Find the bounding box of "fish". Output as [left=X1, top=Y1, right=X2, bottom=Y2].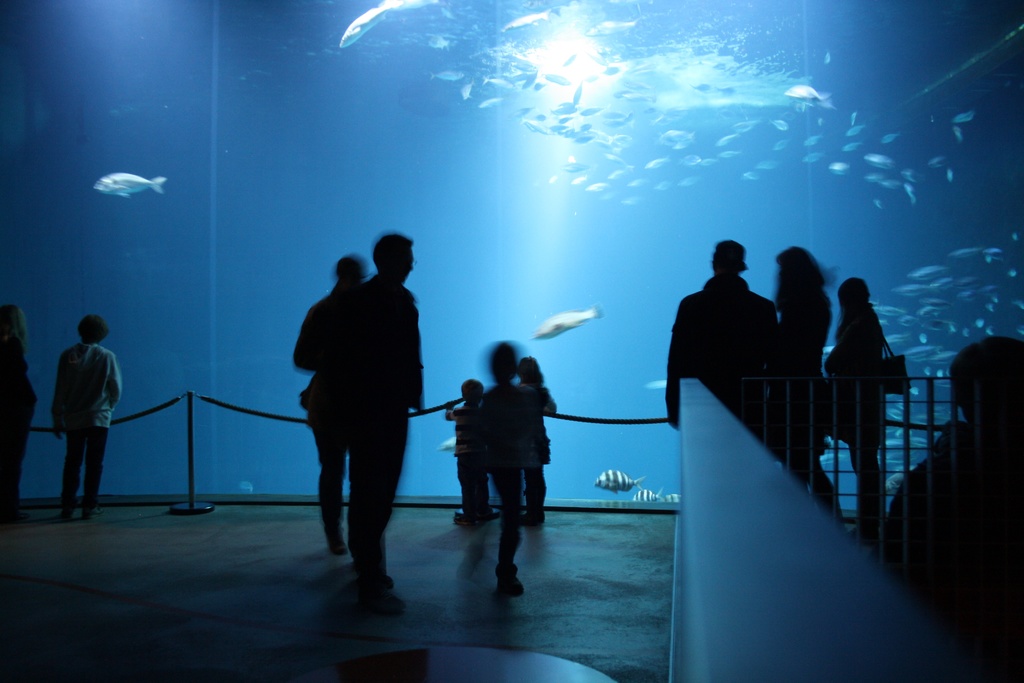
[left=624, top=194, right=643, bottom=201].
